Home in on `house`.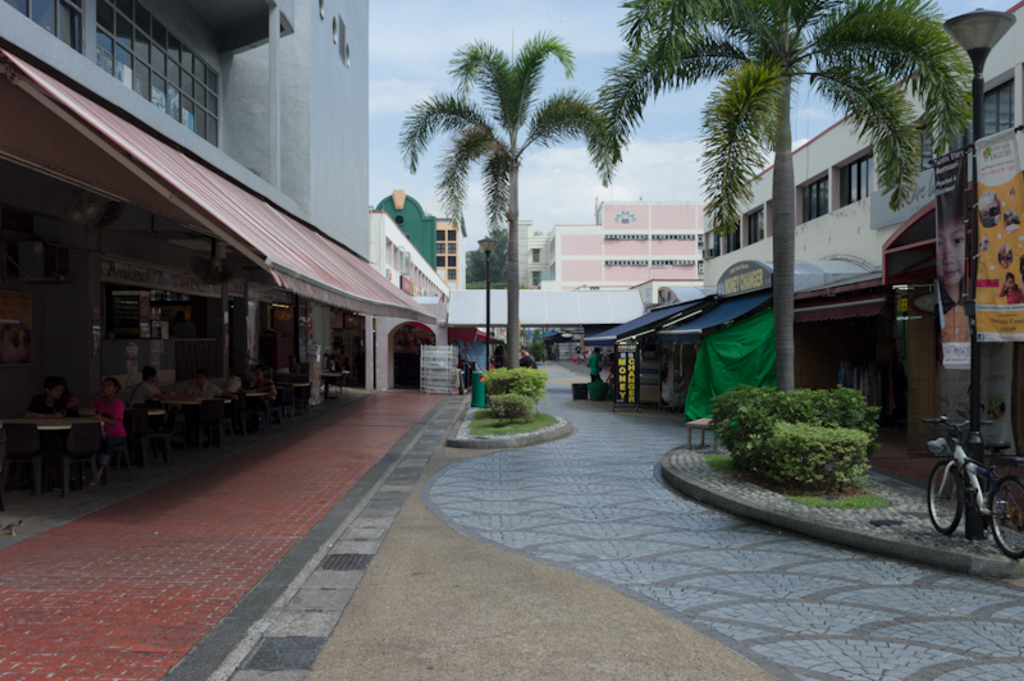
Homed in at bbox(353, 201, 447, 387).
